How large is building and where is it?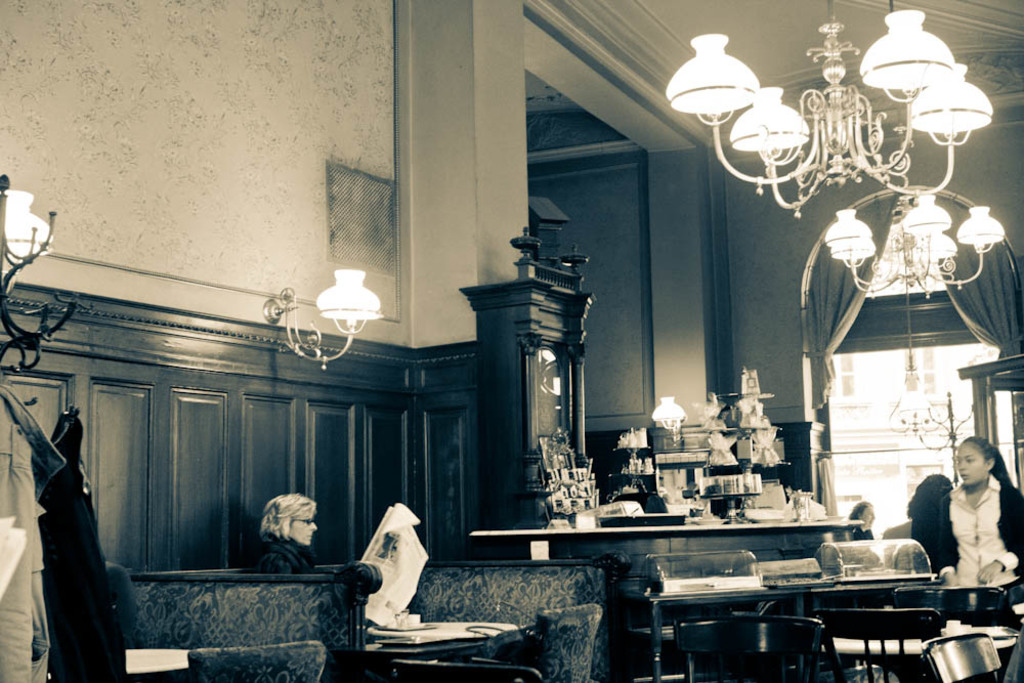
Bounding box: 0 0 1023 682.
